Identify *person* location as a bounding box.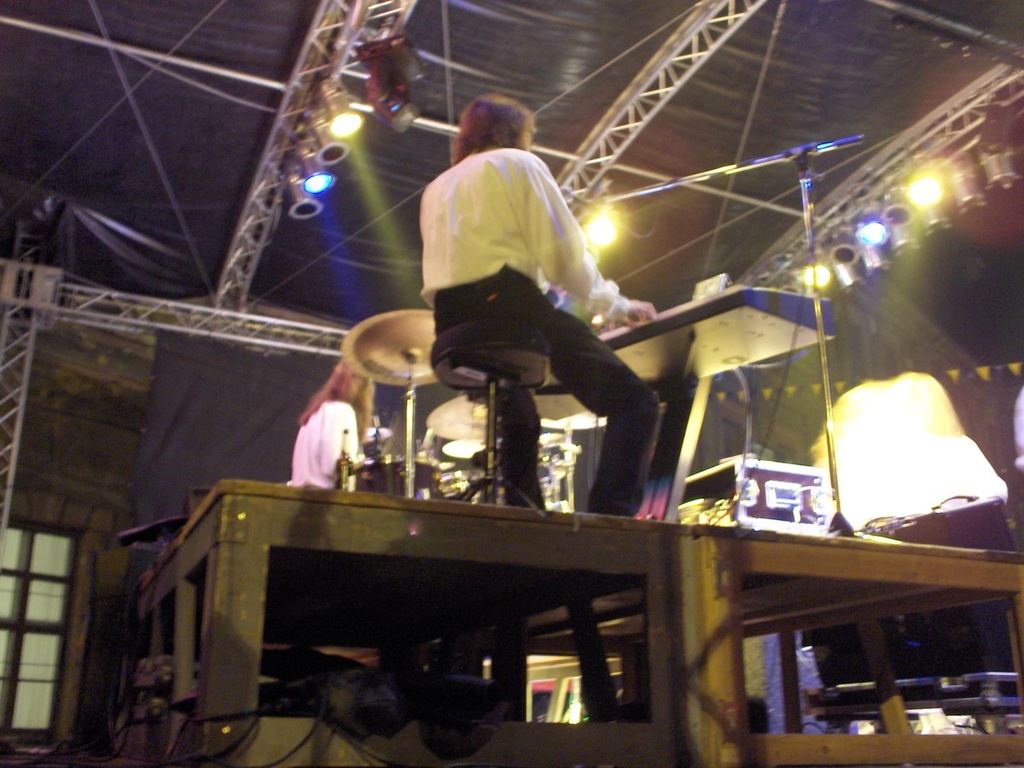
[288, 355, 375, 492].
